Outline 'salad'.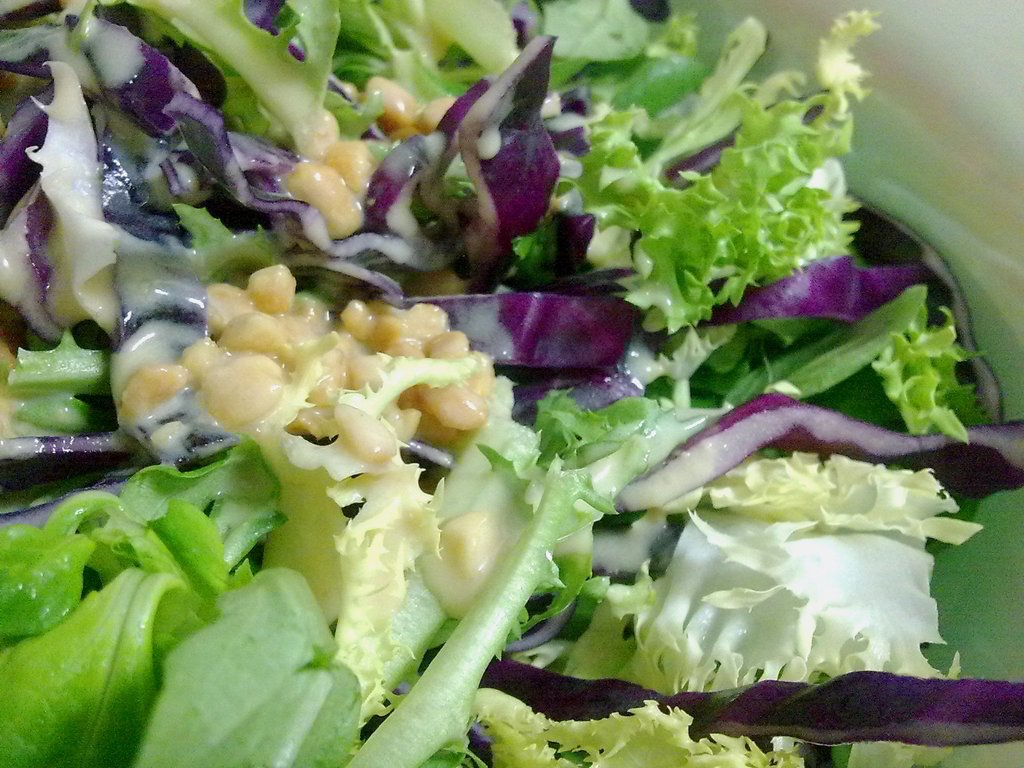
Outline: BBox(0, 0, 1023, 767).
